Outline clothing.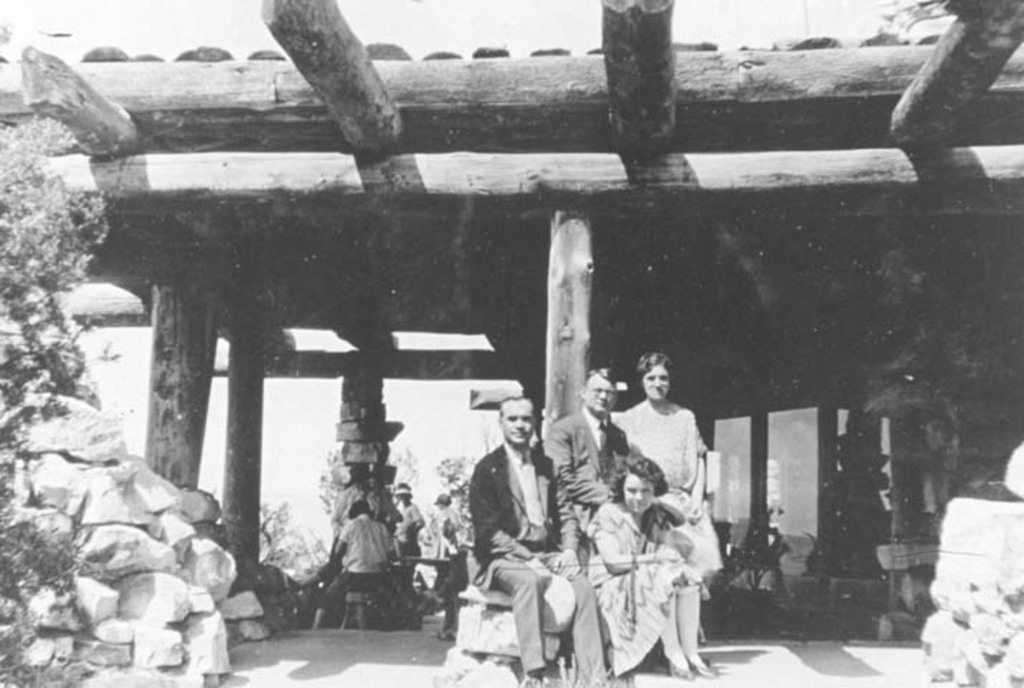
Outline: BBox(465, 440, 584, 669).
